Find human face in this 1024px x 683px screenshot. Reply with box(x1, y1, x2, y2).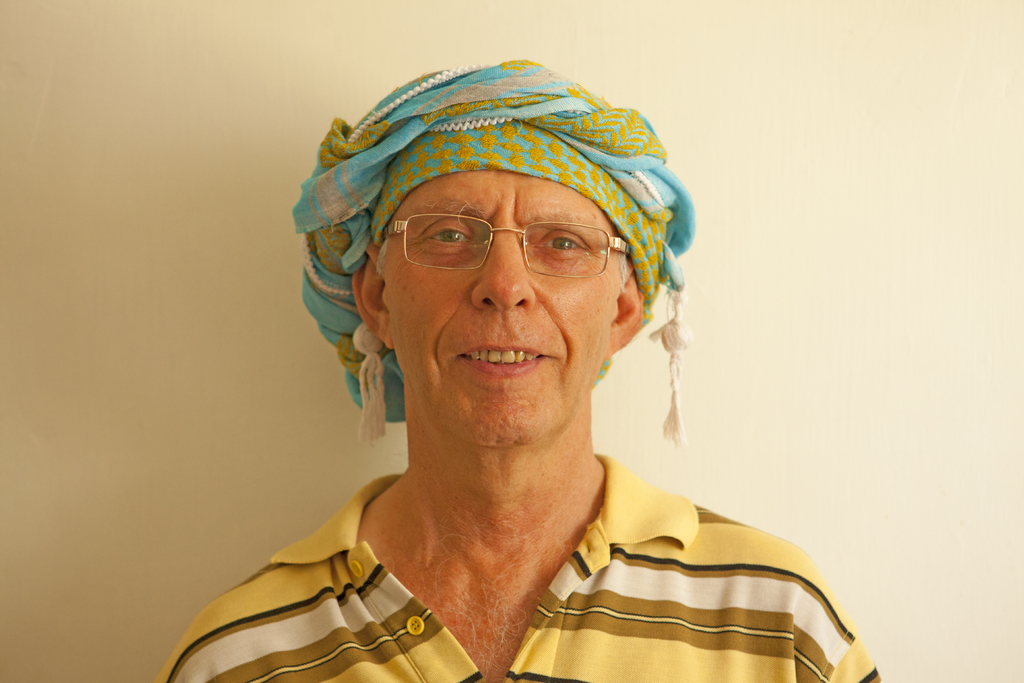
box(388, 167, 610, 441).
